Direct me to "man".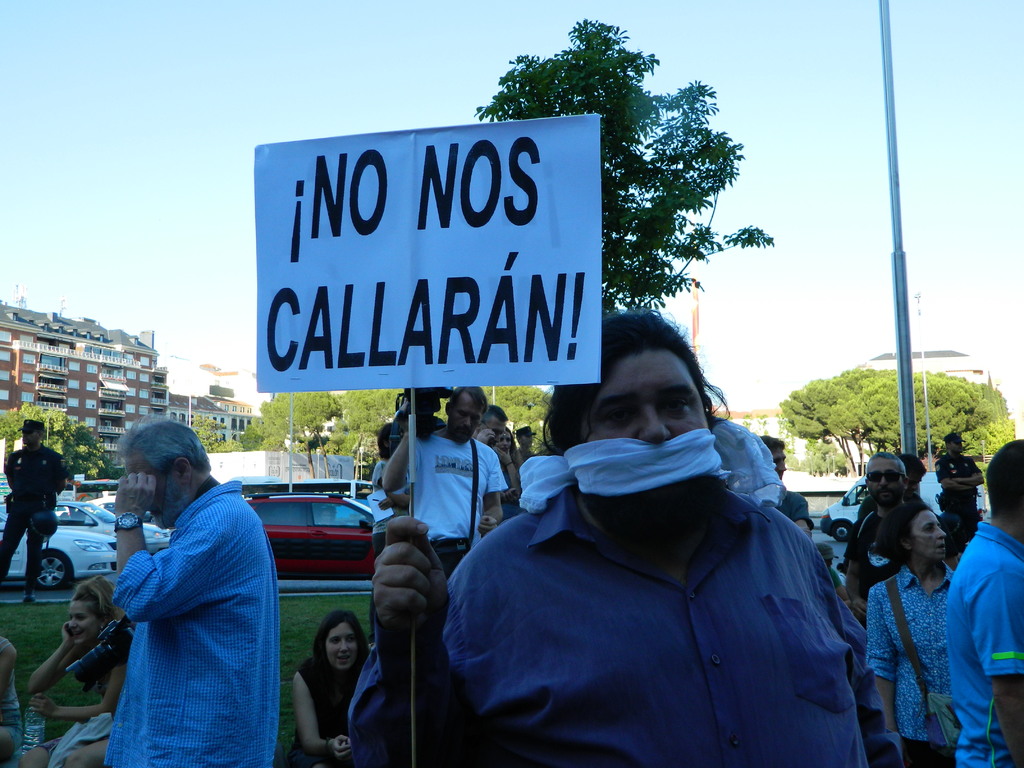
Direction: select_region(375, 390, 442, 469).
